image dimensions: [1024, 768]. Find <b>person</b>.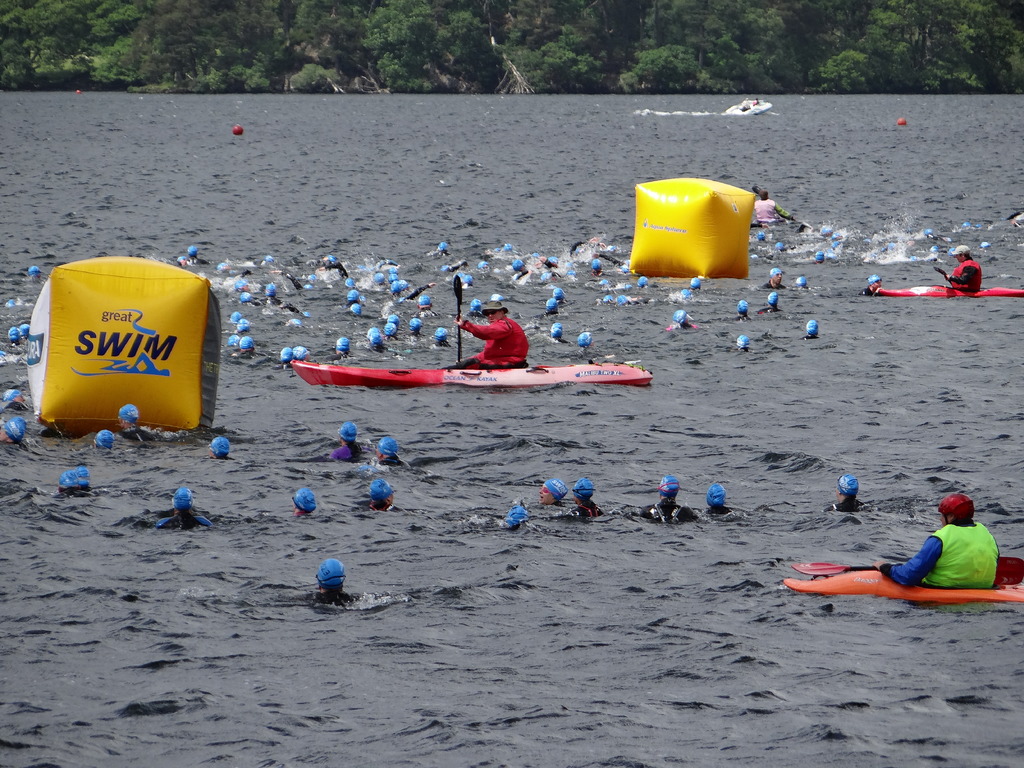
box=[552, 287, 568, 305].
